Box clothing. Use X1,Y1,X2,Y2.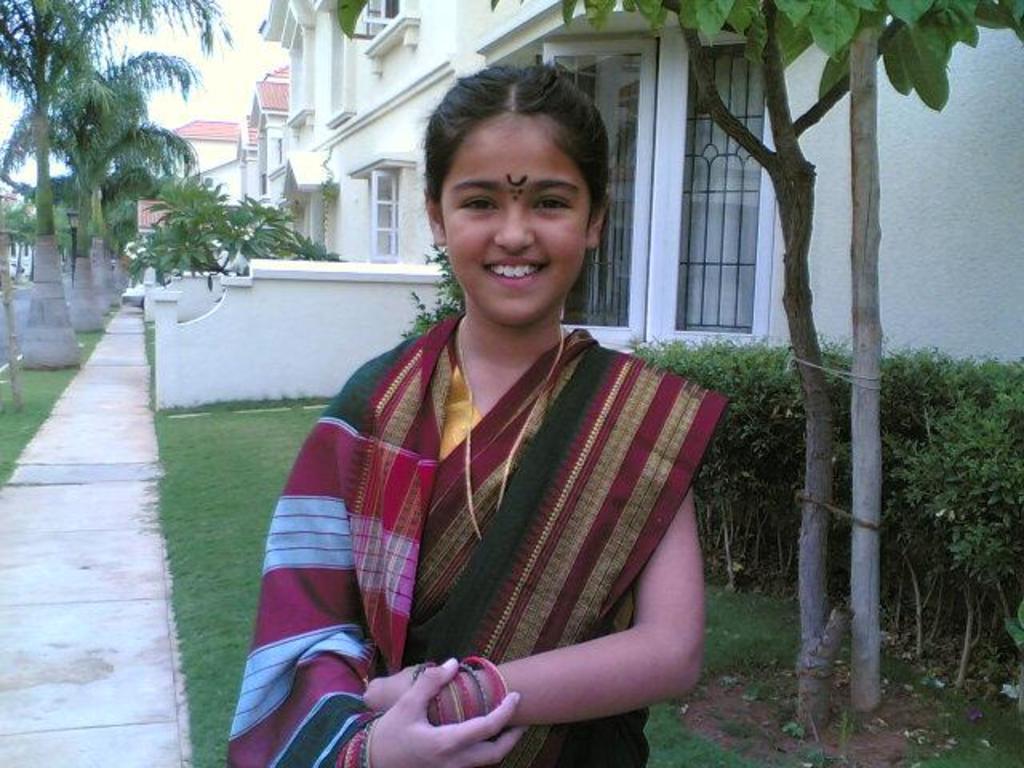
222,310,734,766.
